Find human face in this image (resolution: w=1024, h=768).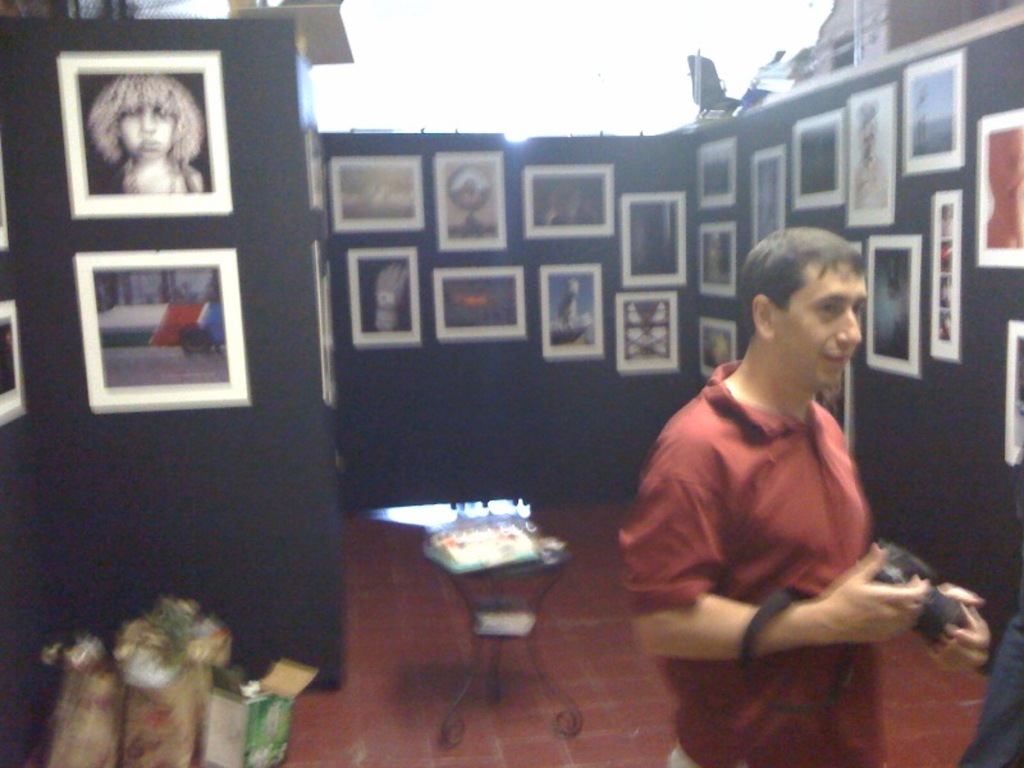
786,256,870,390.
